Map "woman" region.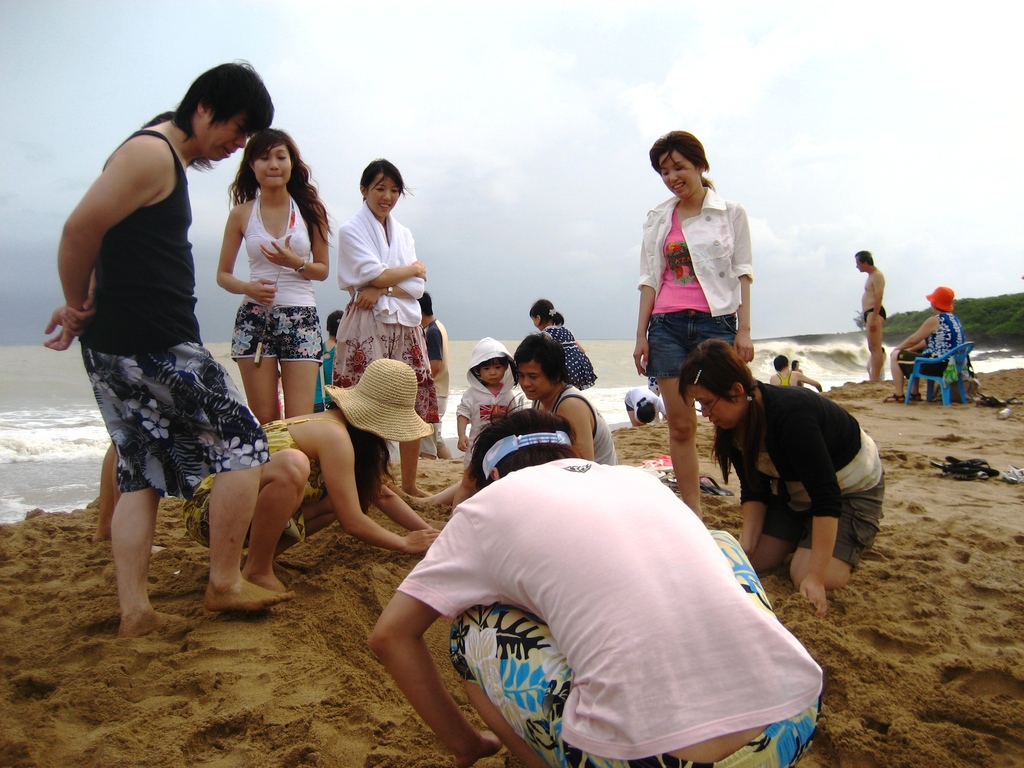
Mapped to (x1=627, y1=126, x2=758, y2=527).
